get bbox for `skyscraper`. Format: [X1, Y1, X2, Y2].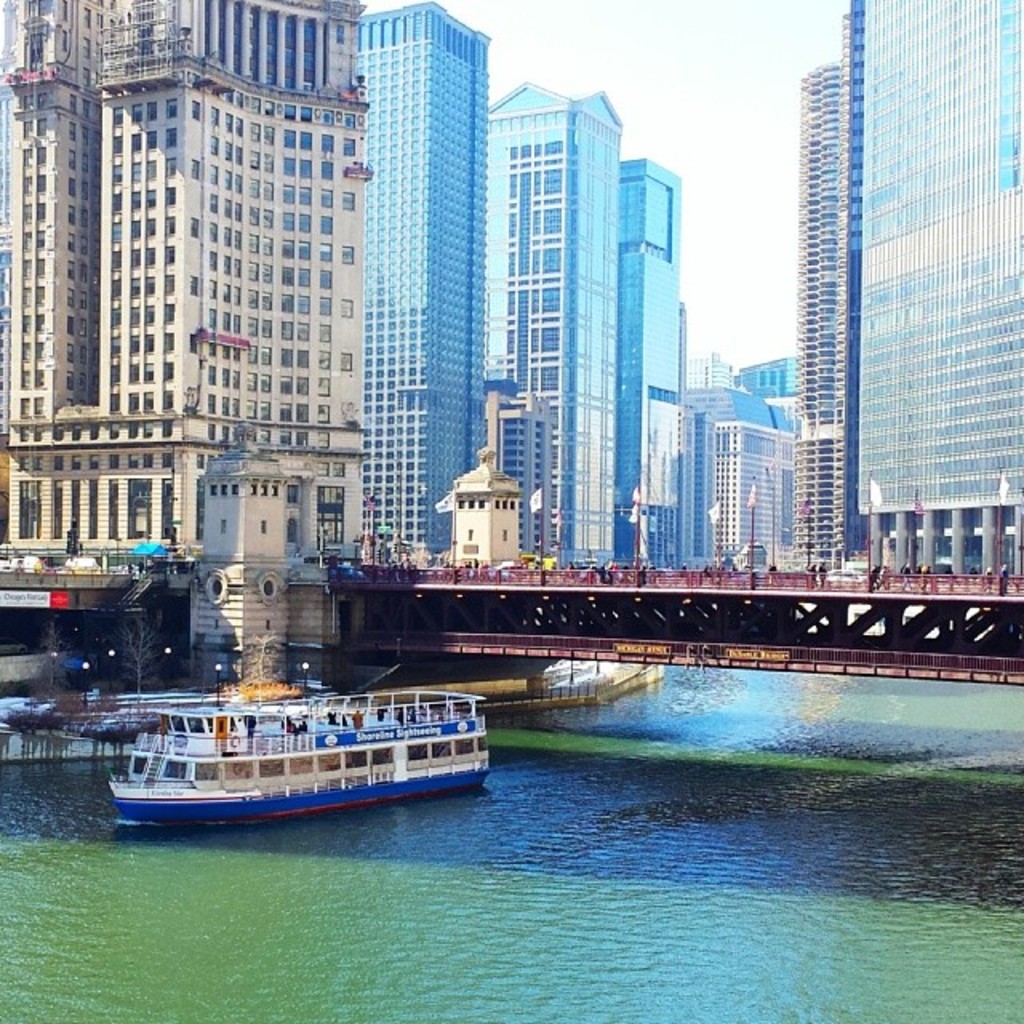
[834, 0, 1022, 582].
